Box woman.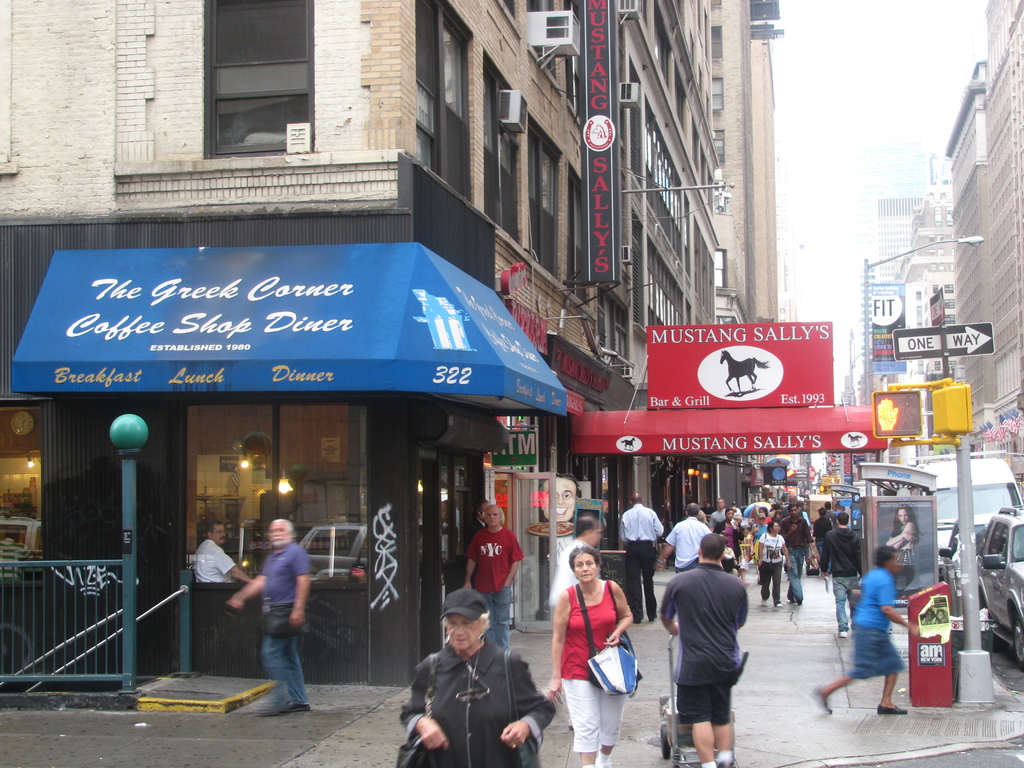
545/542/643/758.
